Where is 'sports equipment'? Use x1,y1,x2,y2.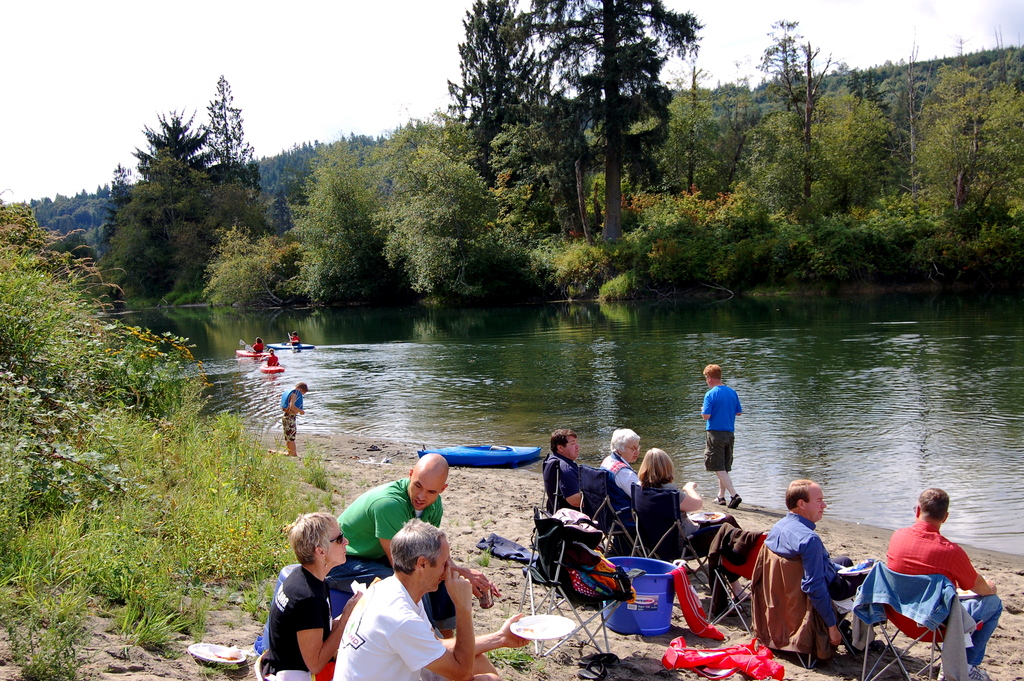
269,565,335,675.
